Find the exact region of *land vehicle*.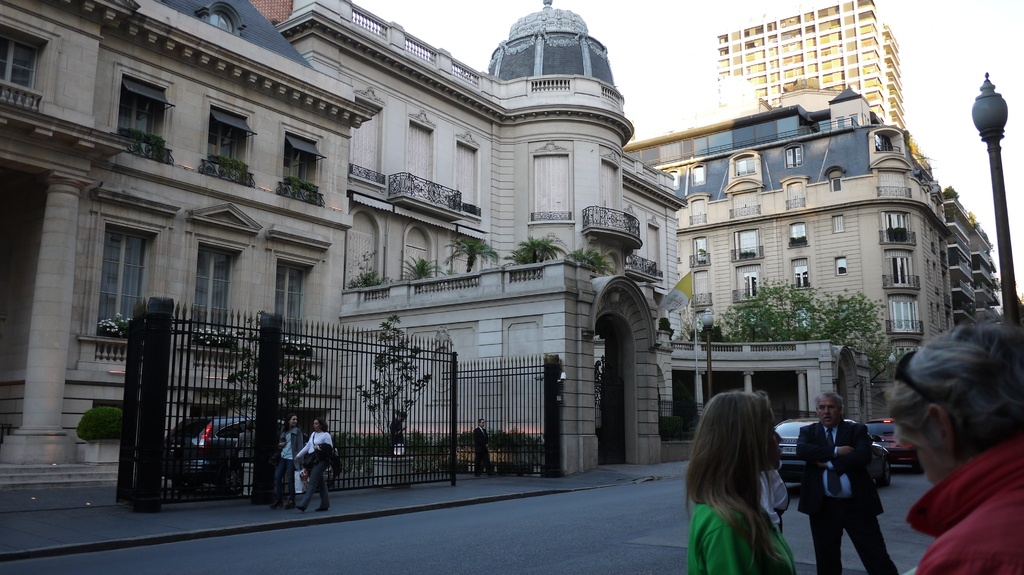
Exact region: <box>860,421,915,476</box>.
